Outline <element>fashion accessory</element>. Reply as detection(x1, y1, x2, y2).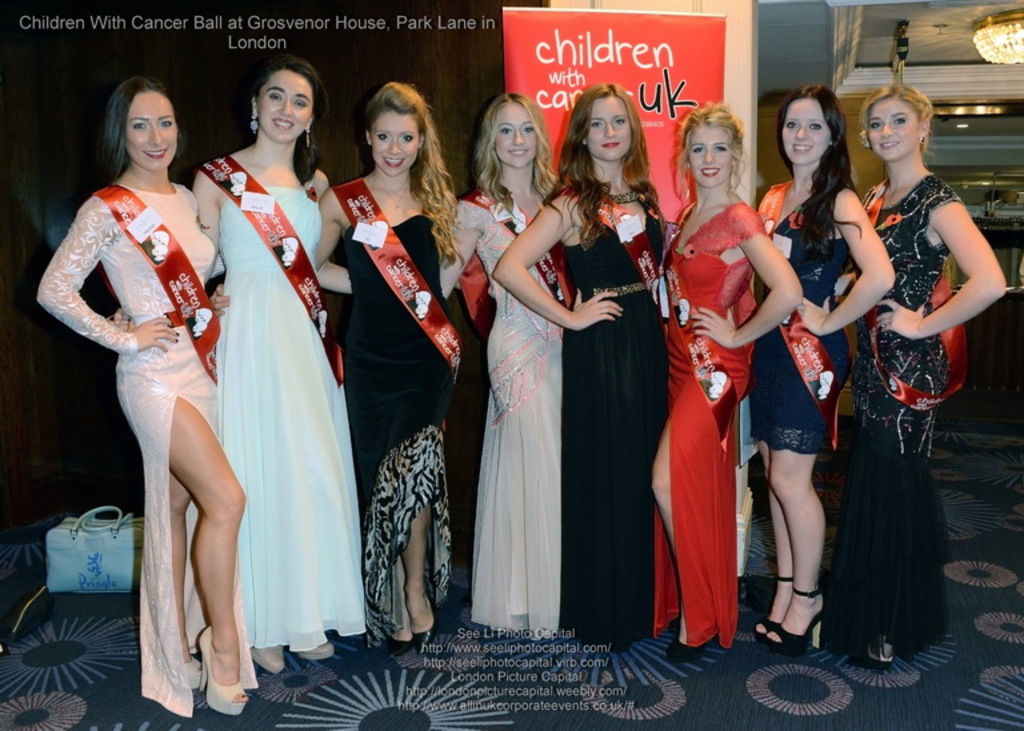
detection(609, 192, 639, 203).
